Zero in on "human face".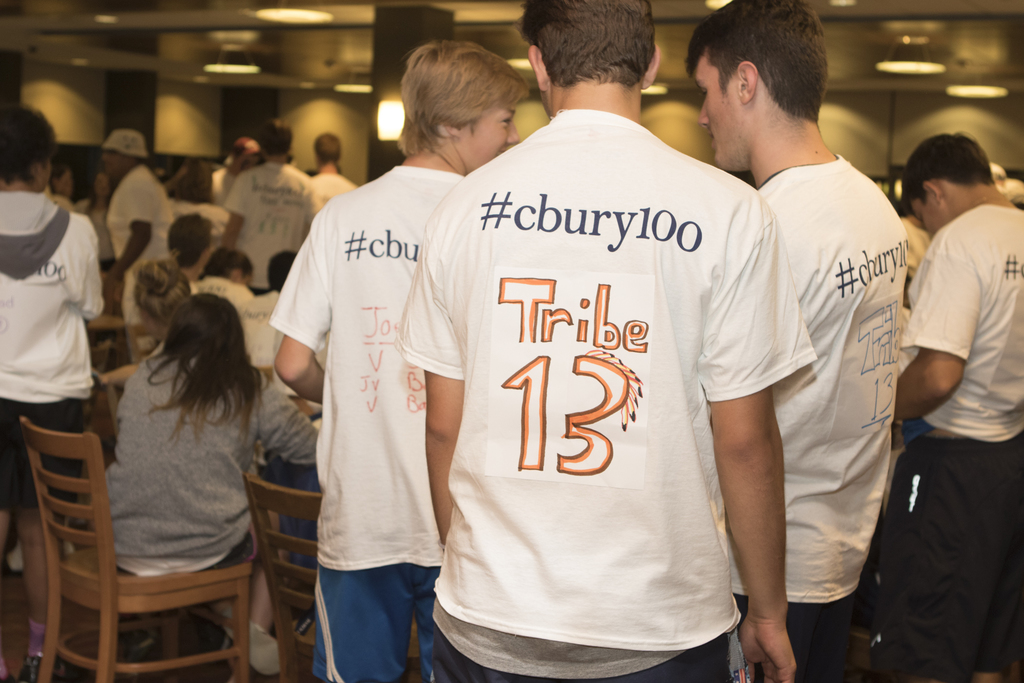
Zeroed in: rect(698, 53, 747, 175).
